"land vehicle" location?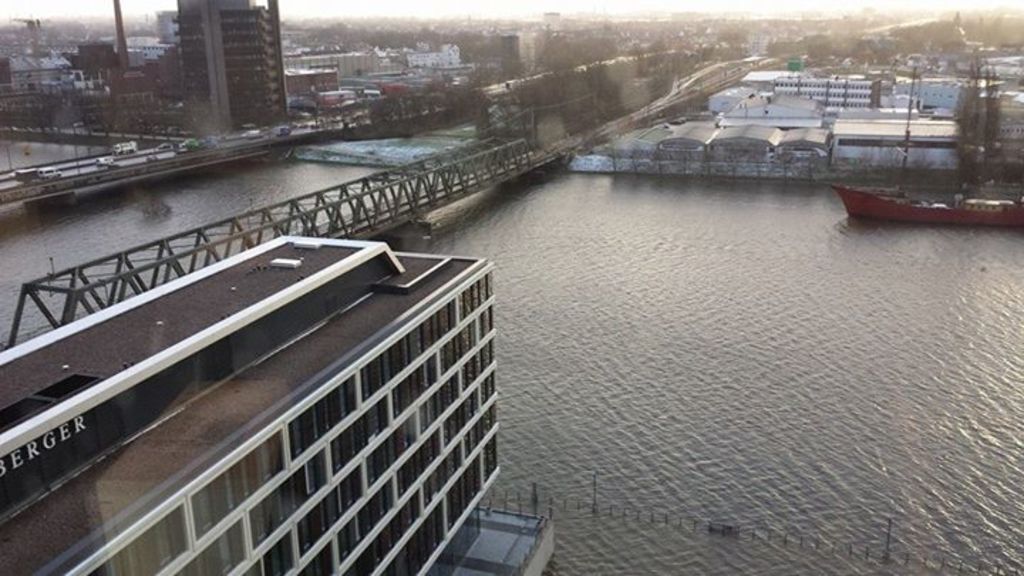
<region>249, 134, 259, 139</region>
